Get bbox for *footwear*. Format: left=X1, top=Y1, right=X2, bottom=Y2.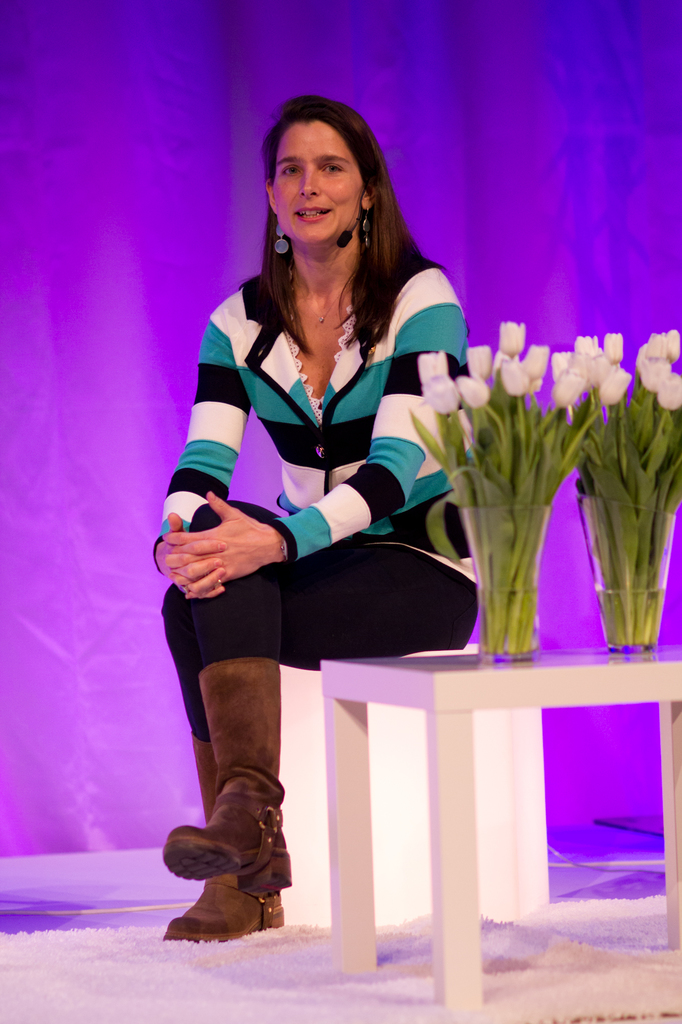
left=153, top=728, right=279, bottom=941.
